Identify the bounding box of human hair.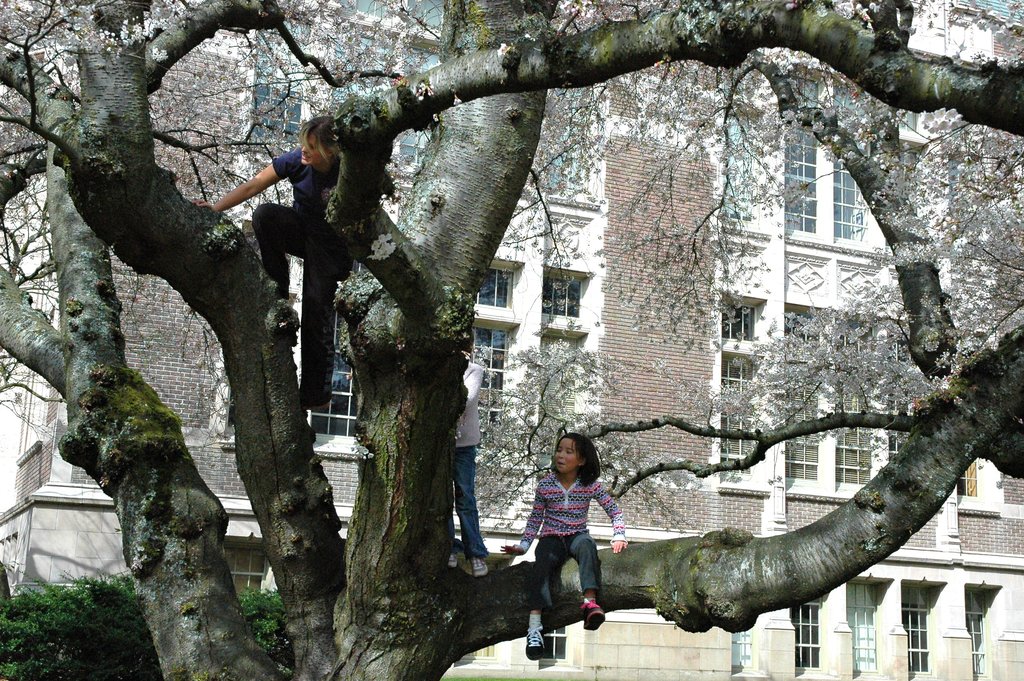
bbox=(298, 115, 340, 165).
